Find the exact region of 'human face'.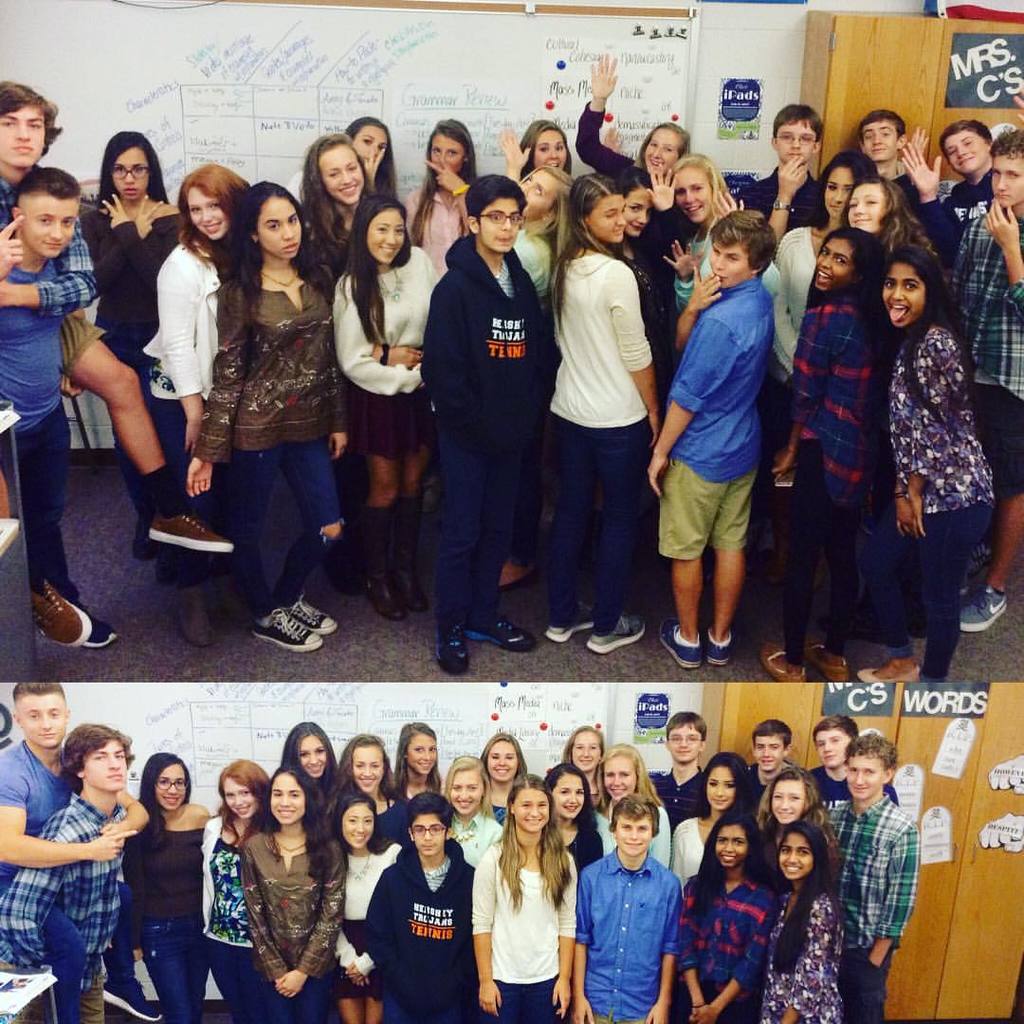
Exact region: 588:197:625:243.
